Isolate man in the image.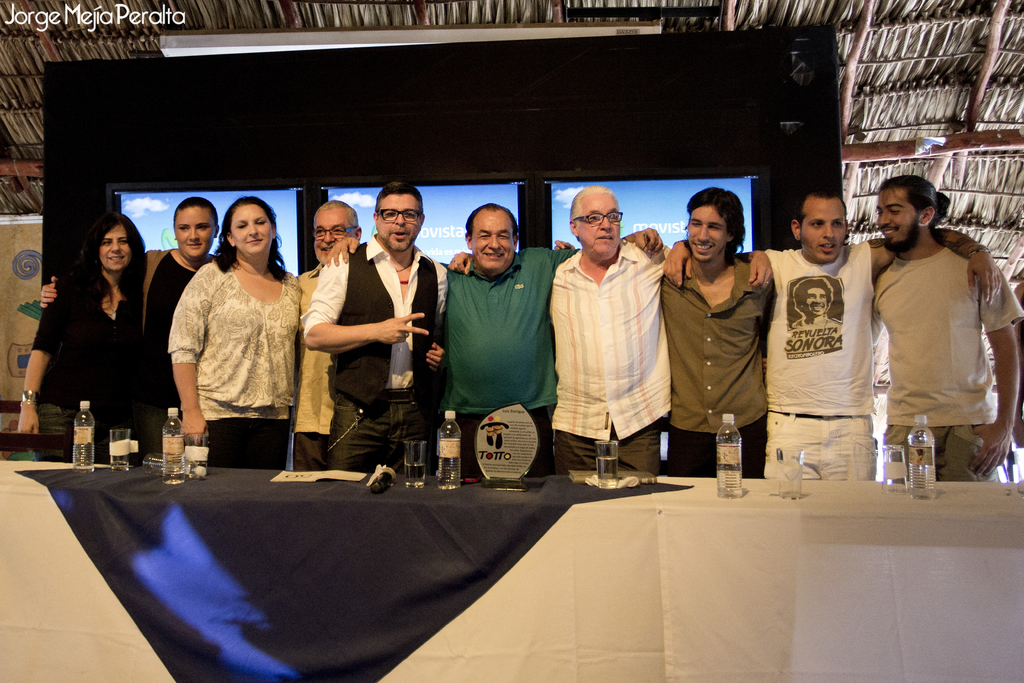
Isolated region: <bbox>860, 168, 1009, 484</bbox>.
